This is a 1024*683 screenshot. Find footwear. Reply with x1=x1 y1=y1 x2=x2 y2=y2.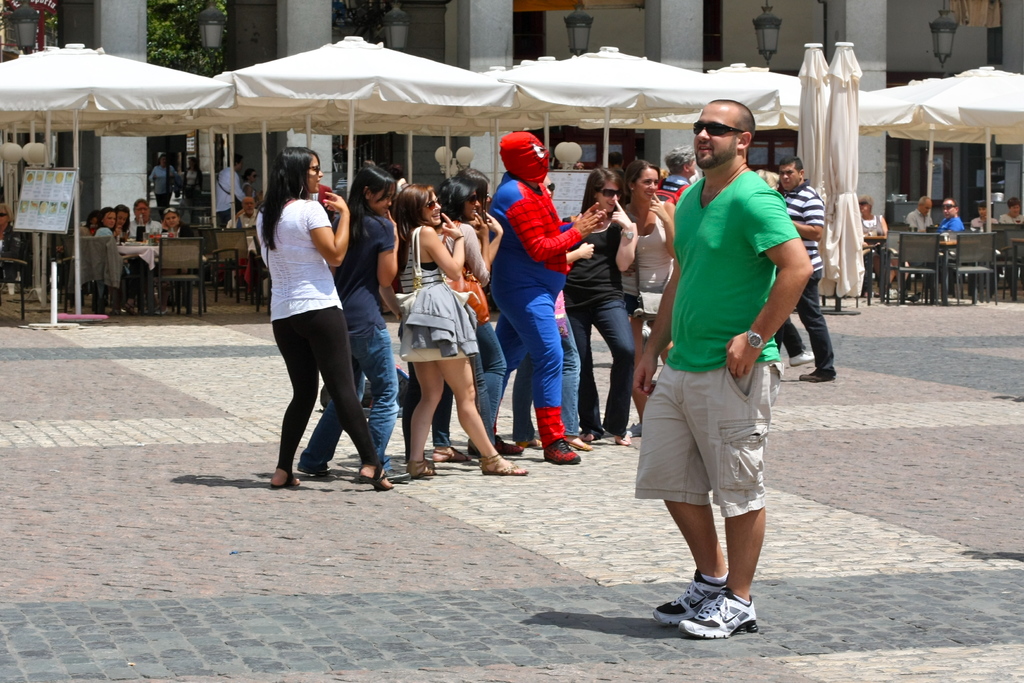
x1=675 y1=588 x2=760 y2=643.
